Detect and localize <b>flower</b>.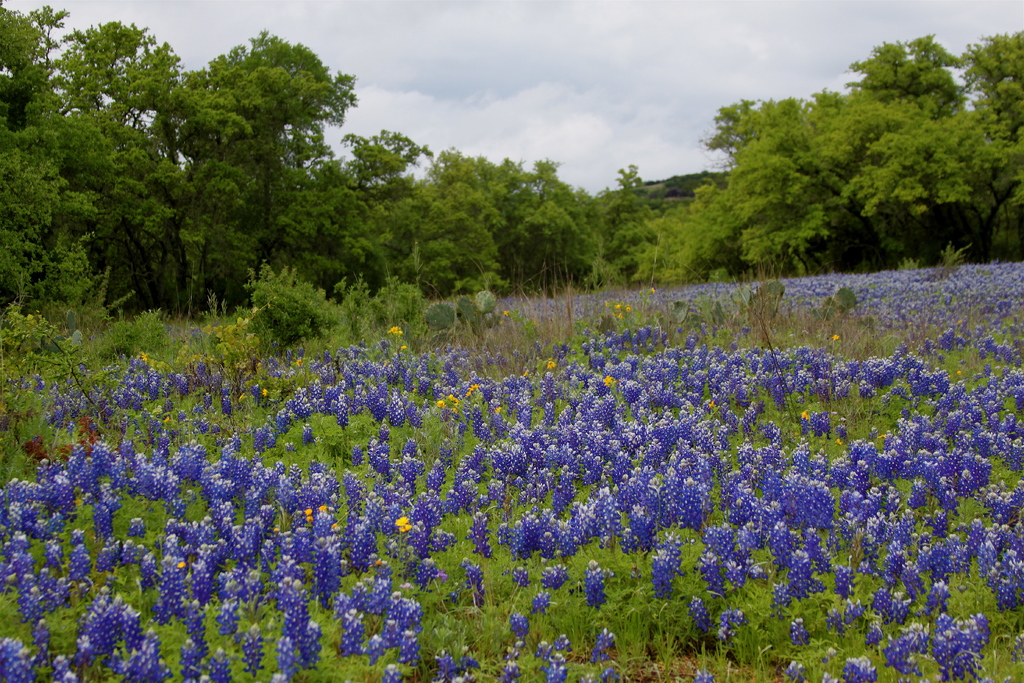
Localized at (319,506,323,513).
